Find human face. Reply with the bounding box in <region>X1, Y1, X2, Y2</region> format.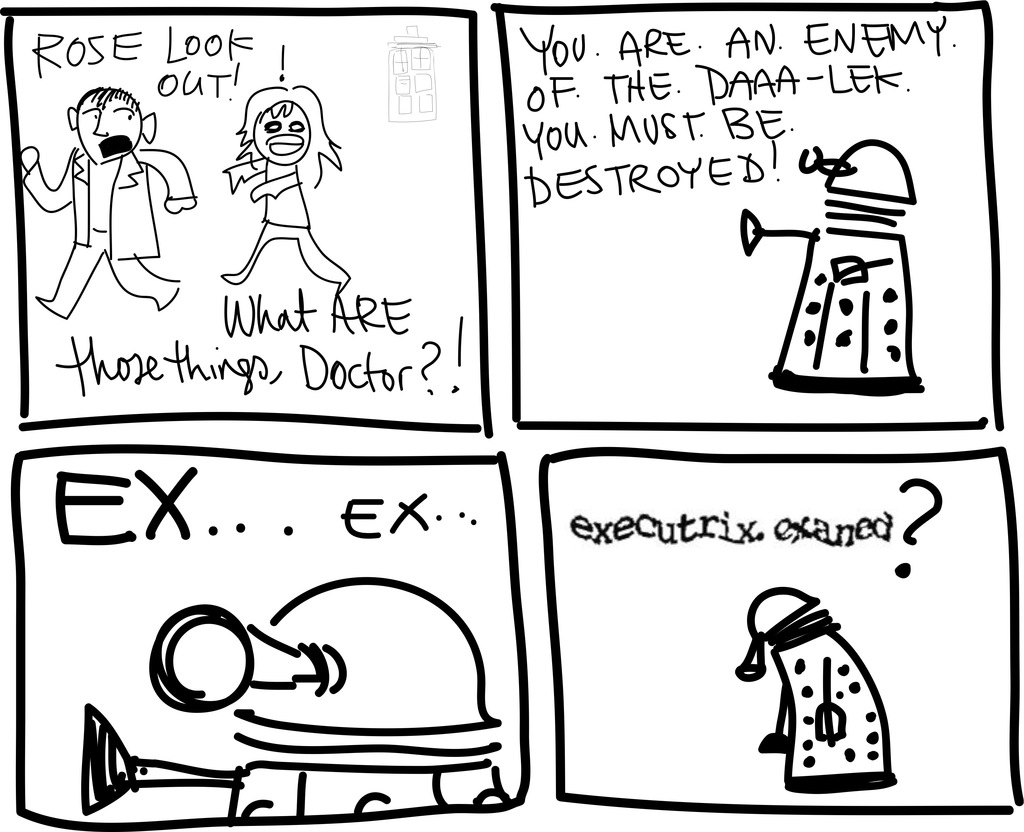
<region>254, 100, 312, 168</region>.
